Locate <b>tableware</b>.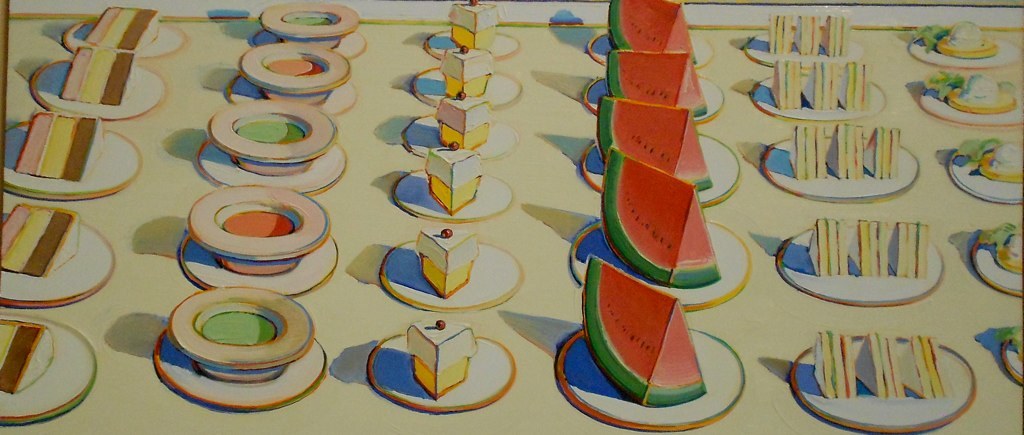
Bounding box: [420, 26, 525, 63].
